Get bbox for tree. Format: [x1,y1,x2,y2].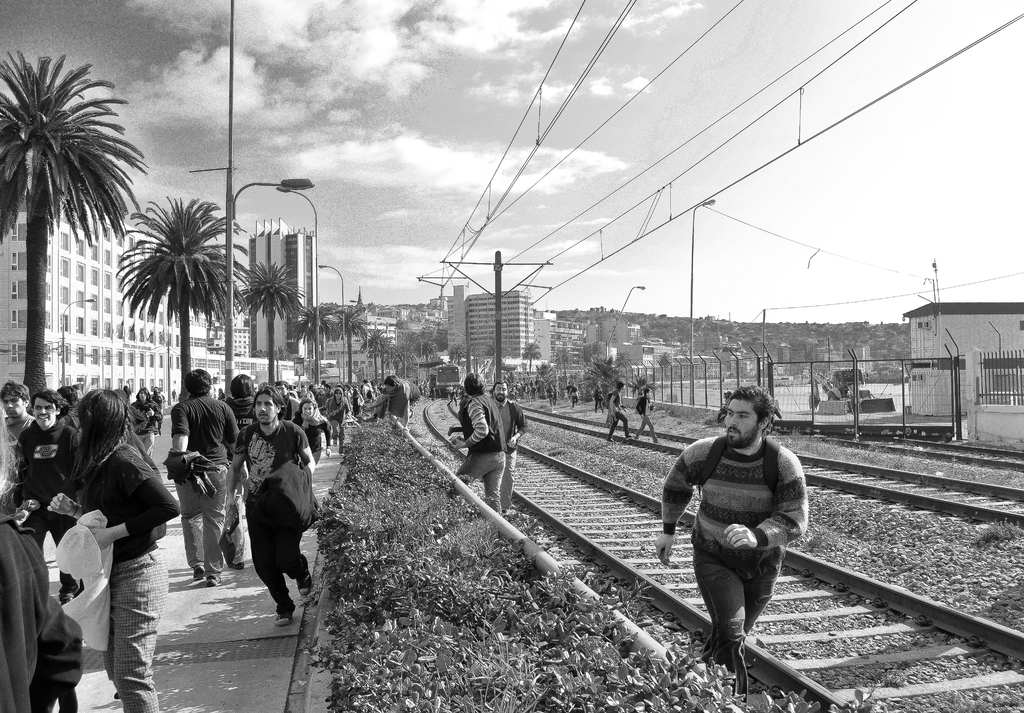
[483,339,495,386].
